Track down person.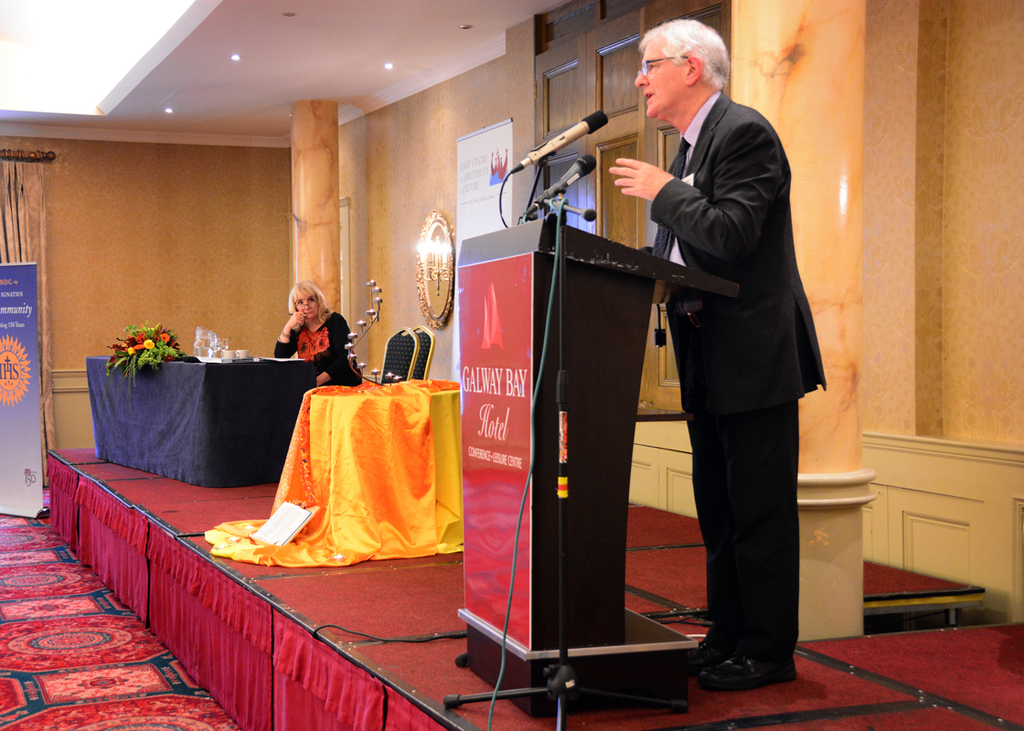
Tracked to <bbox>609, 20, 821, 689</bbox>.
